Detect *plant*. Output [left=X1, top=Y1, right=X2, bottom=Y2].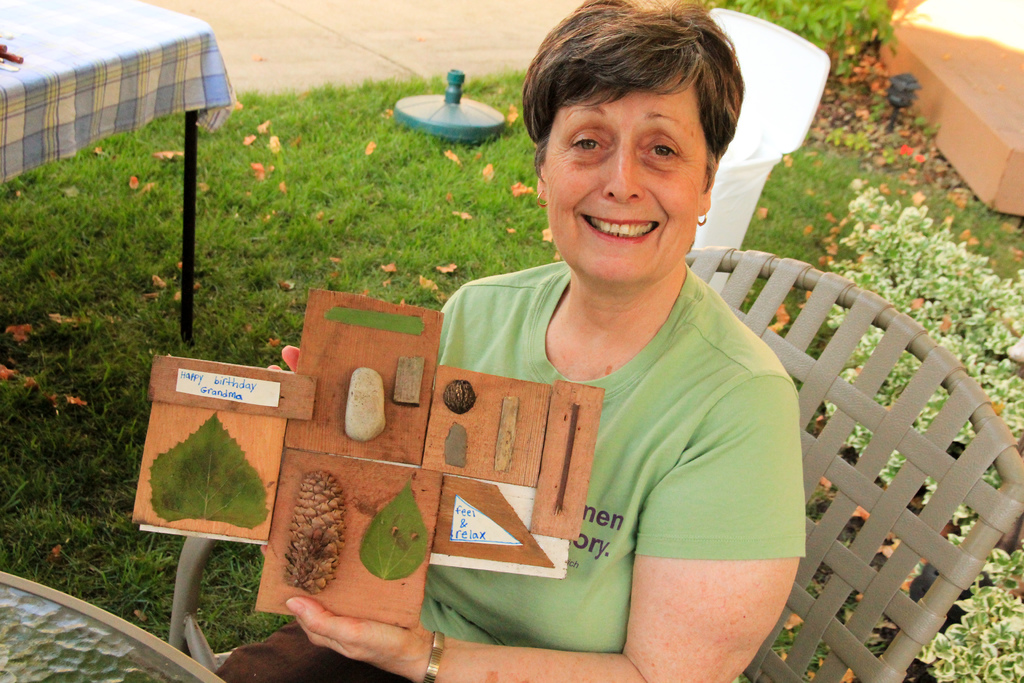
[left=717, top=0, right=900, bottom=86].
